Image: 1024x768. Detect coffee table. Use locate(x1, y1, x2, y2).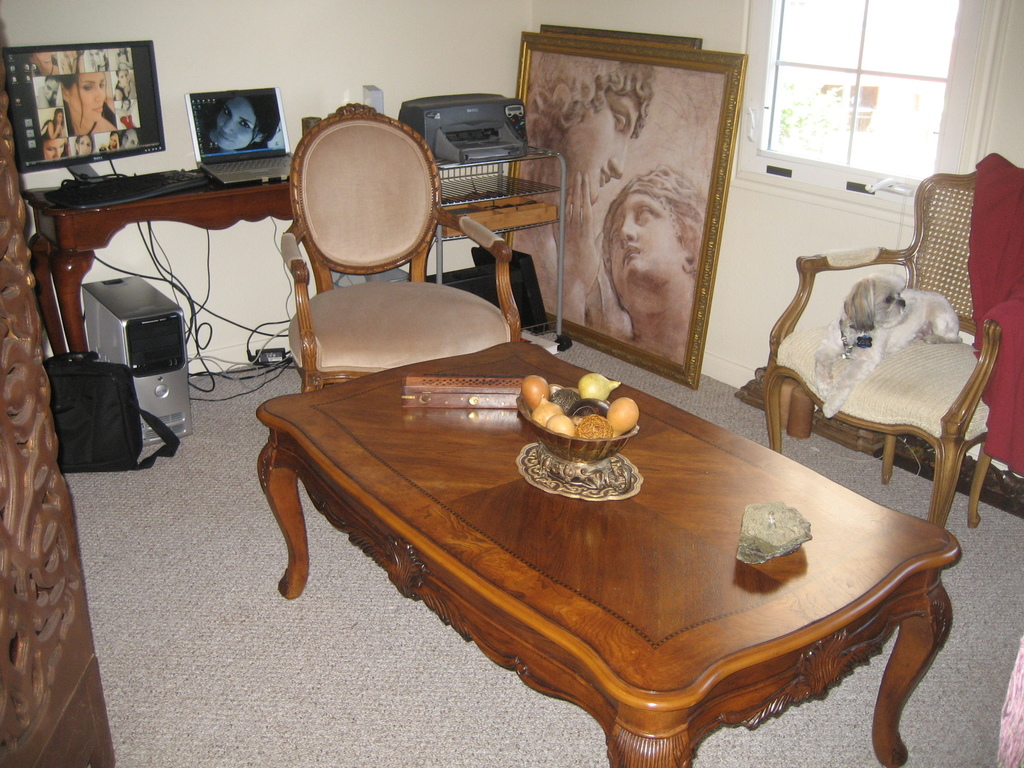
locate(229, 339, 963, 767).
